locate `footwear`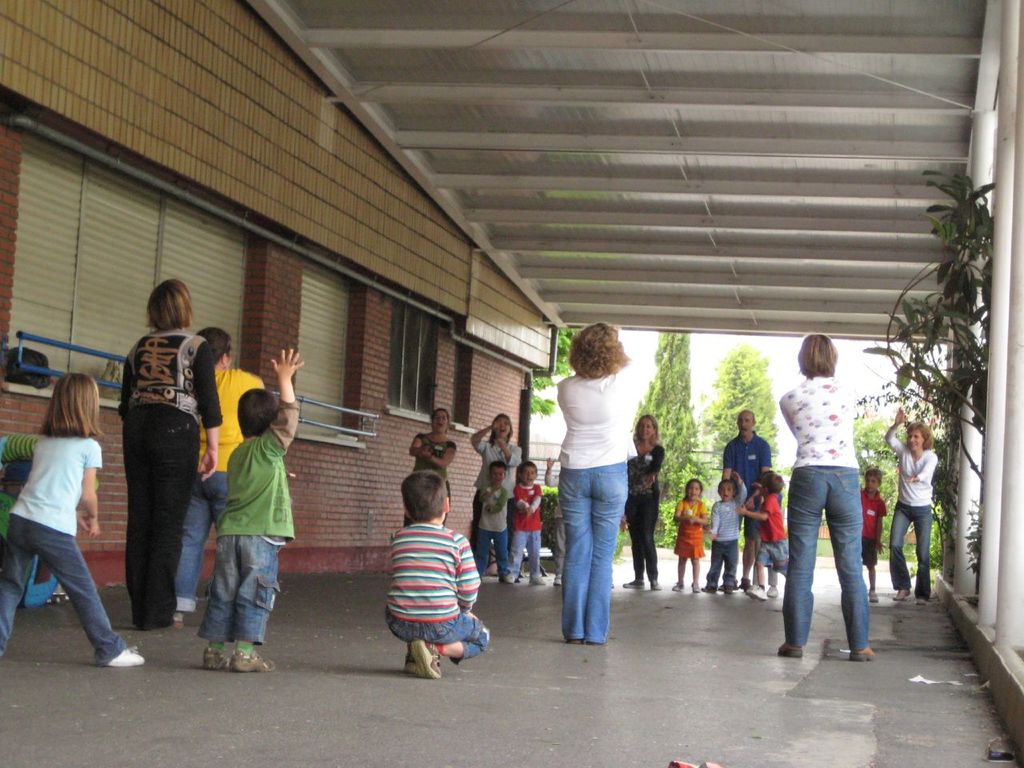
crop(652, 581, 656, 589)
